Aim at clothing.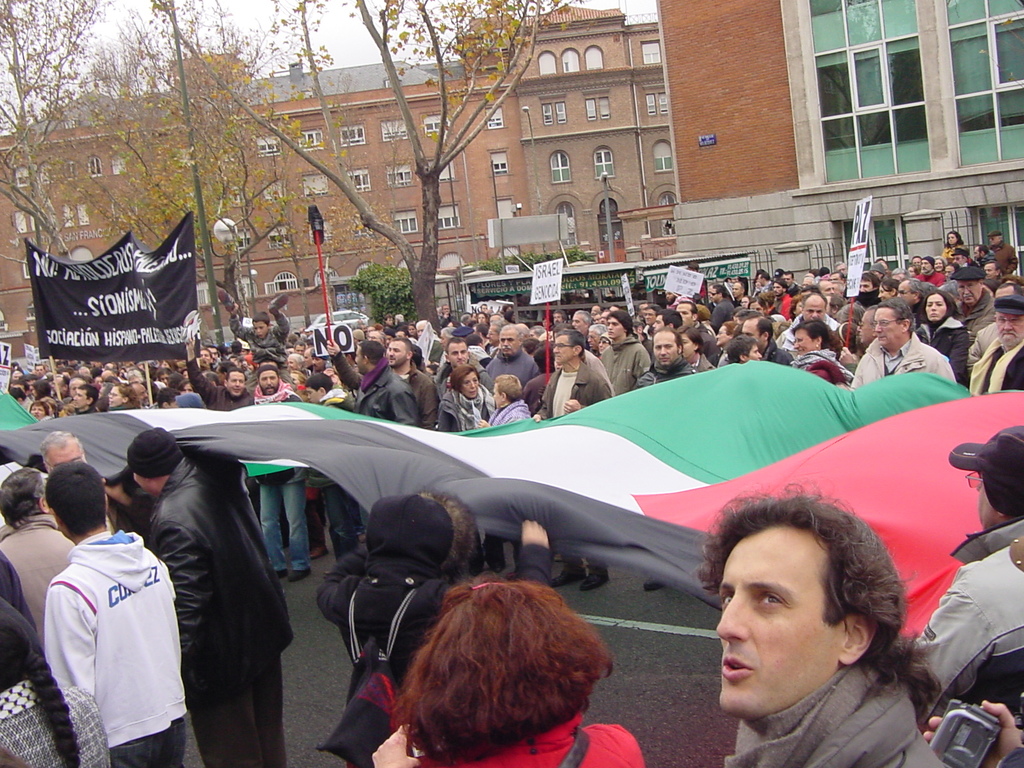
Aimed at pyautogui.locateOnScreen(170, 388, 202, 406).
